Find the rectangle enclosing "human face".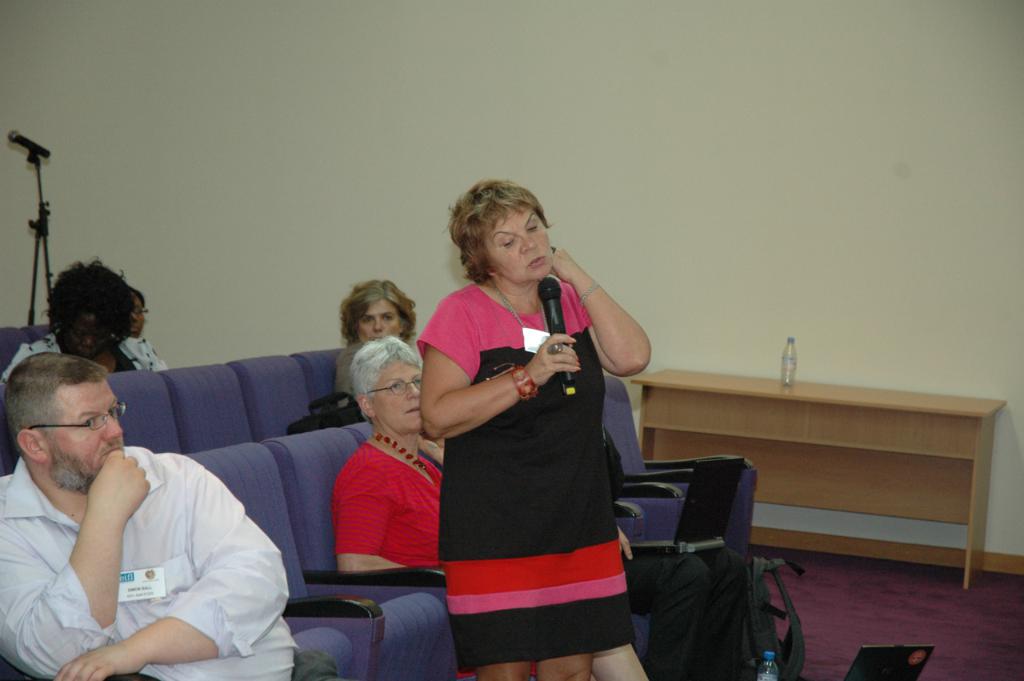
43:383:123:481.
